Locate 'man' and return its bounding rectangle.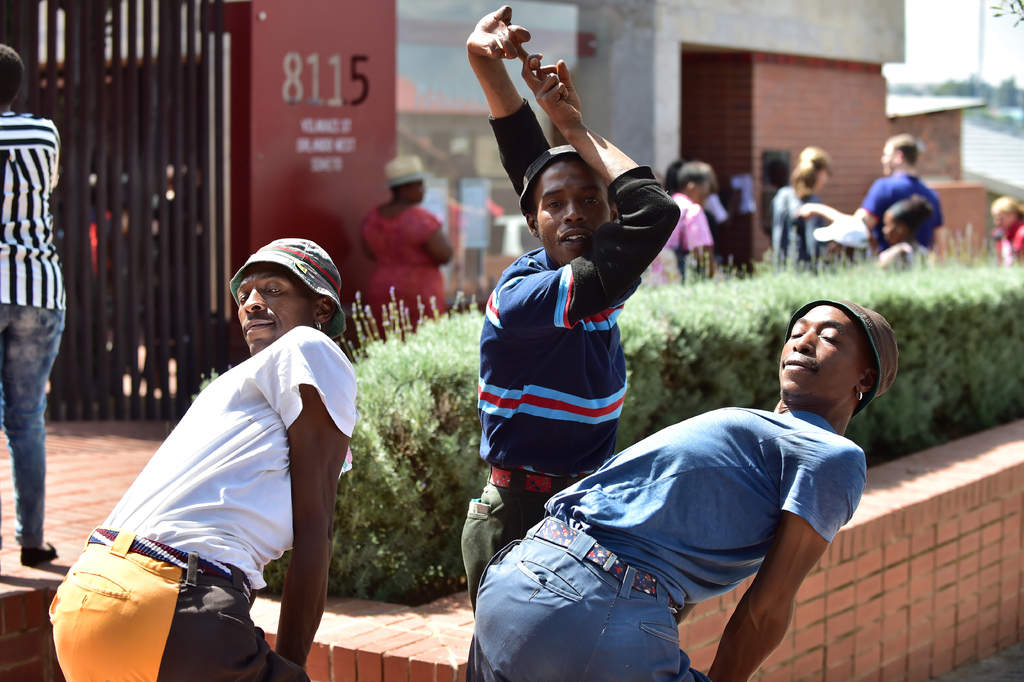
<bbox>91, 235, 353, 681</bbox>.
